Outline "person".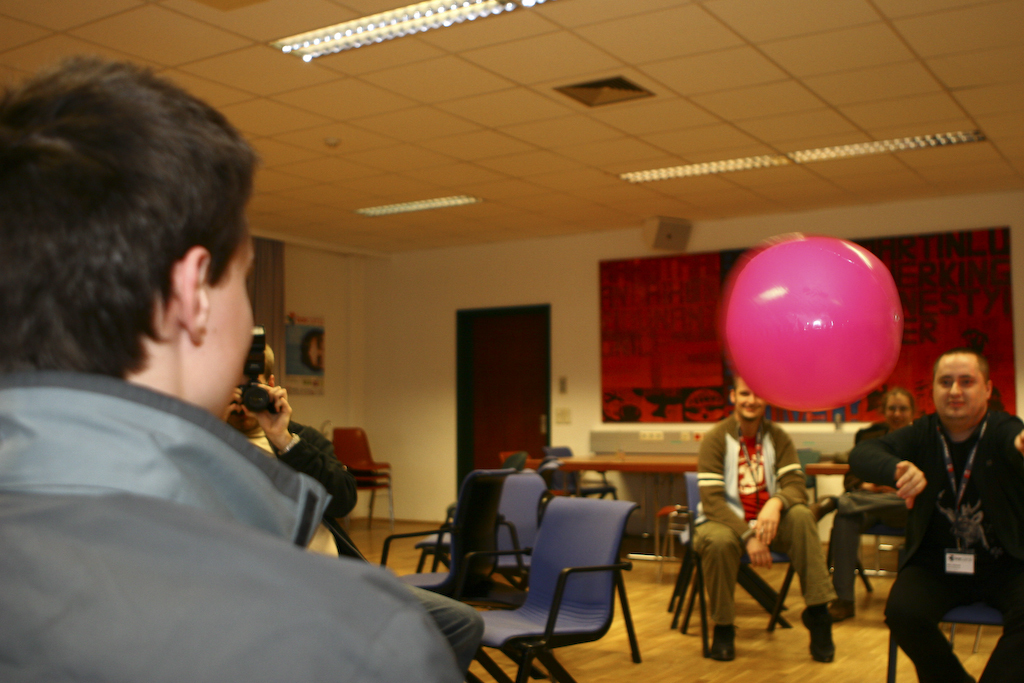
Outline: <box>822,393,925,625</box>.
